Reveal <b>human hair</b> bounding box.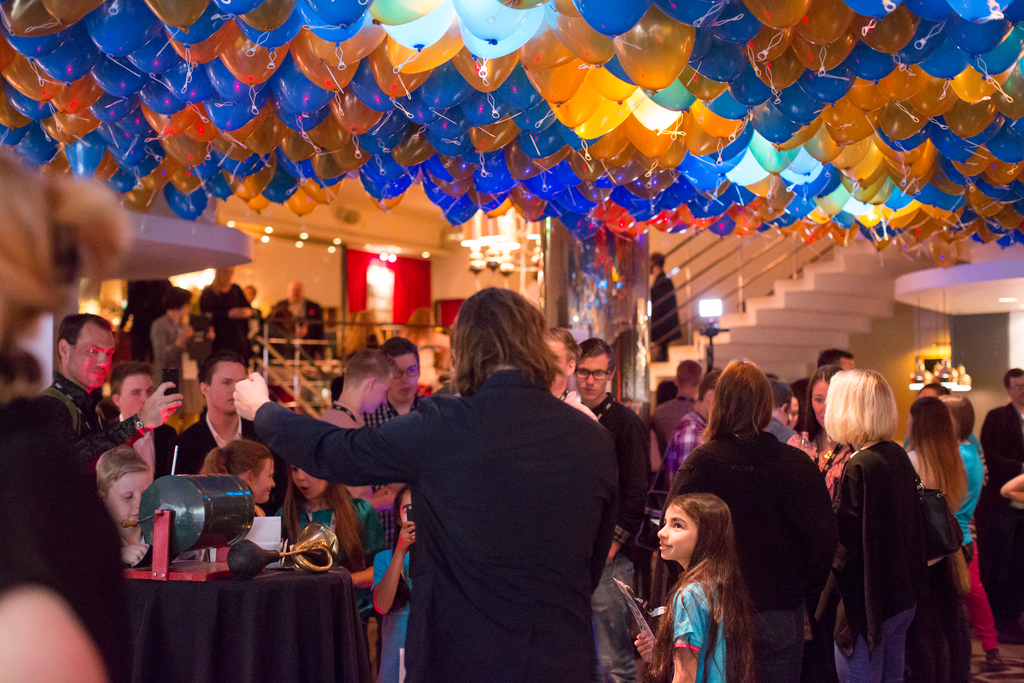
Revealed: 823 369 899 448.
